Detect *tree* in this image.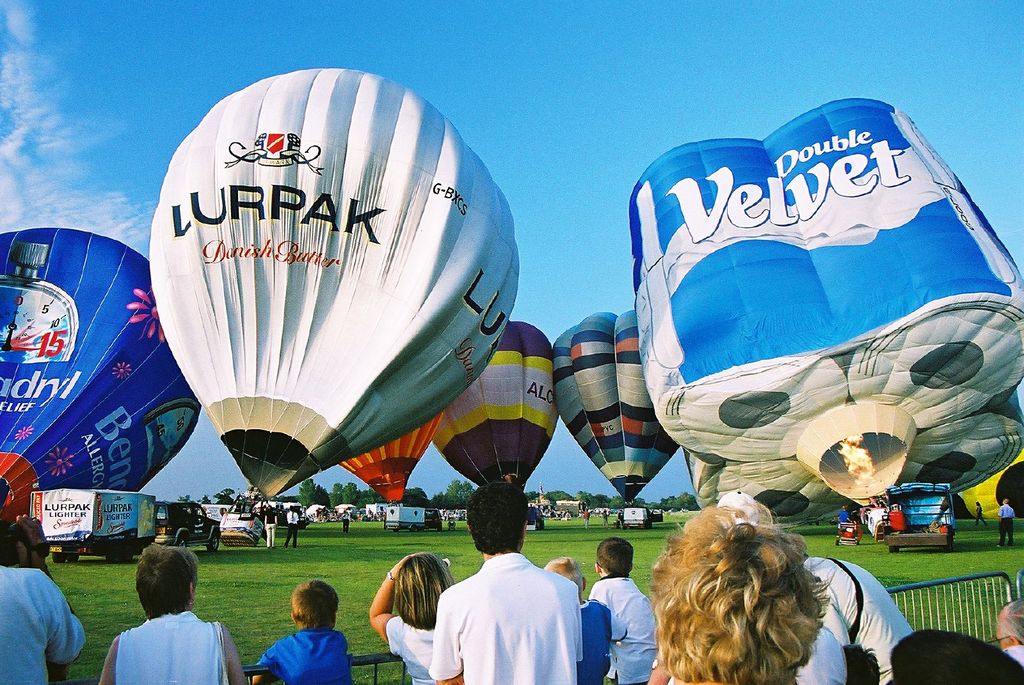
Detection: [x1=436, y1=475, x2=480, y2=512].
